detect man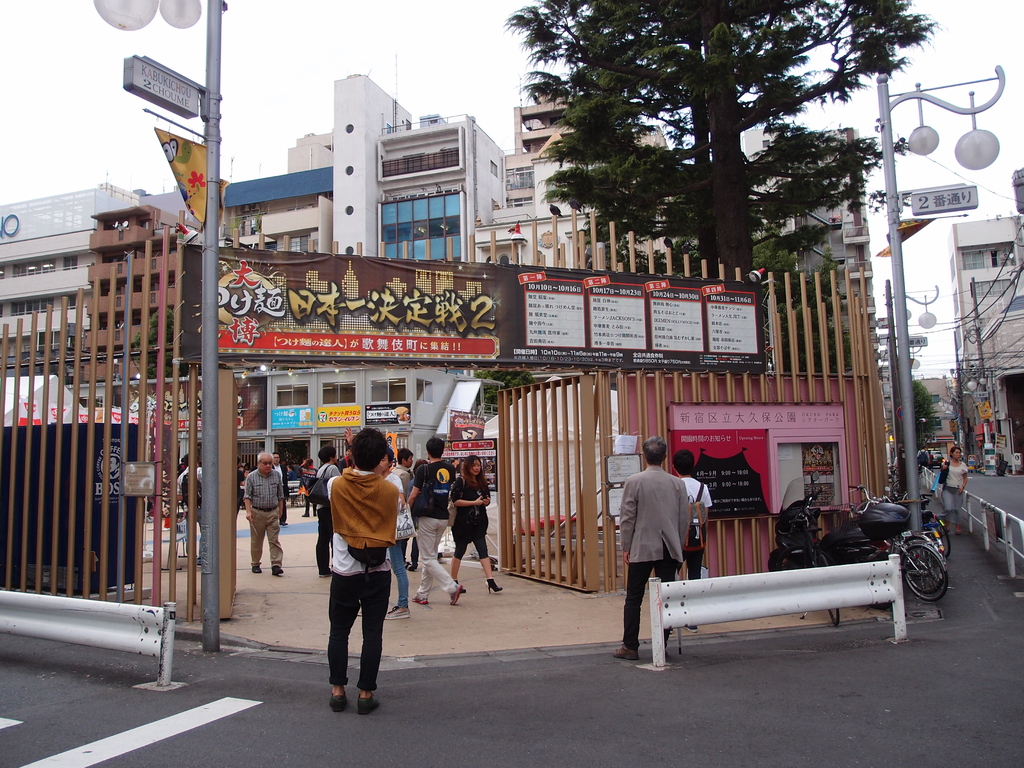
box(411, 429, 464, 625)
